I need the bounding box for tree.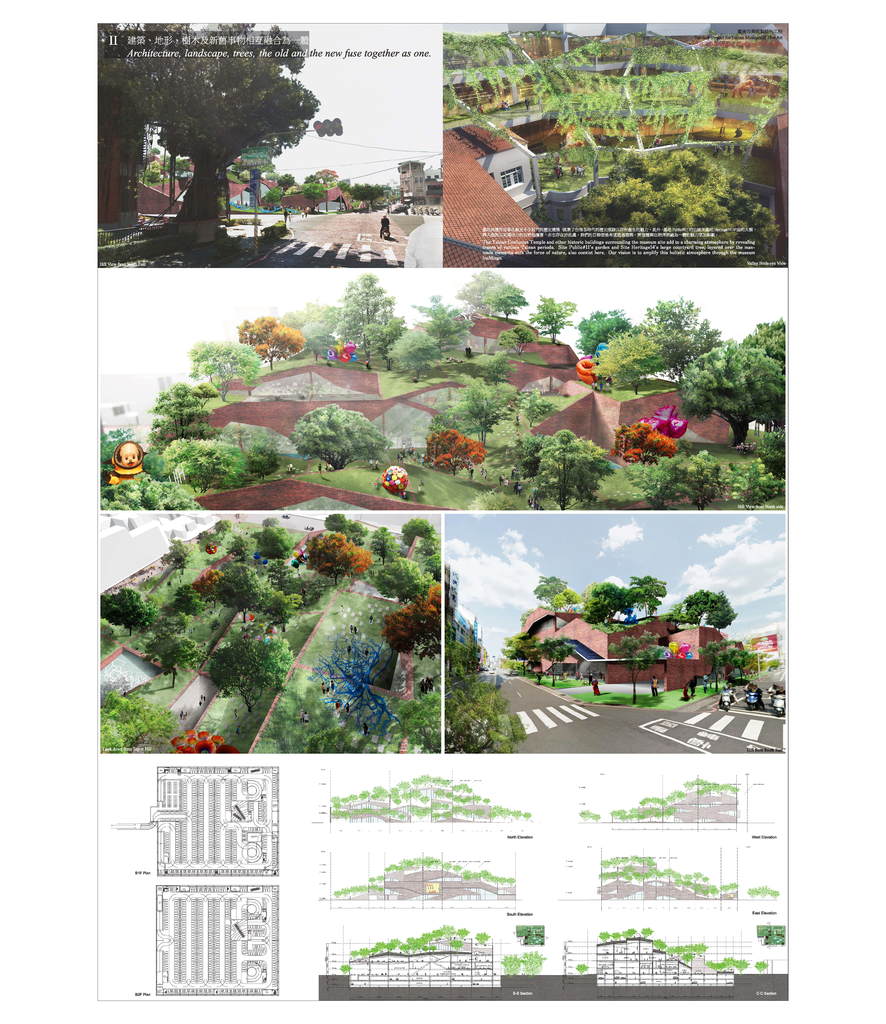
Here it is: box=[198, 568, 215, 614].
